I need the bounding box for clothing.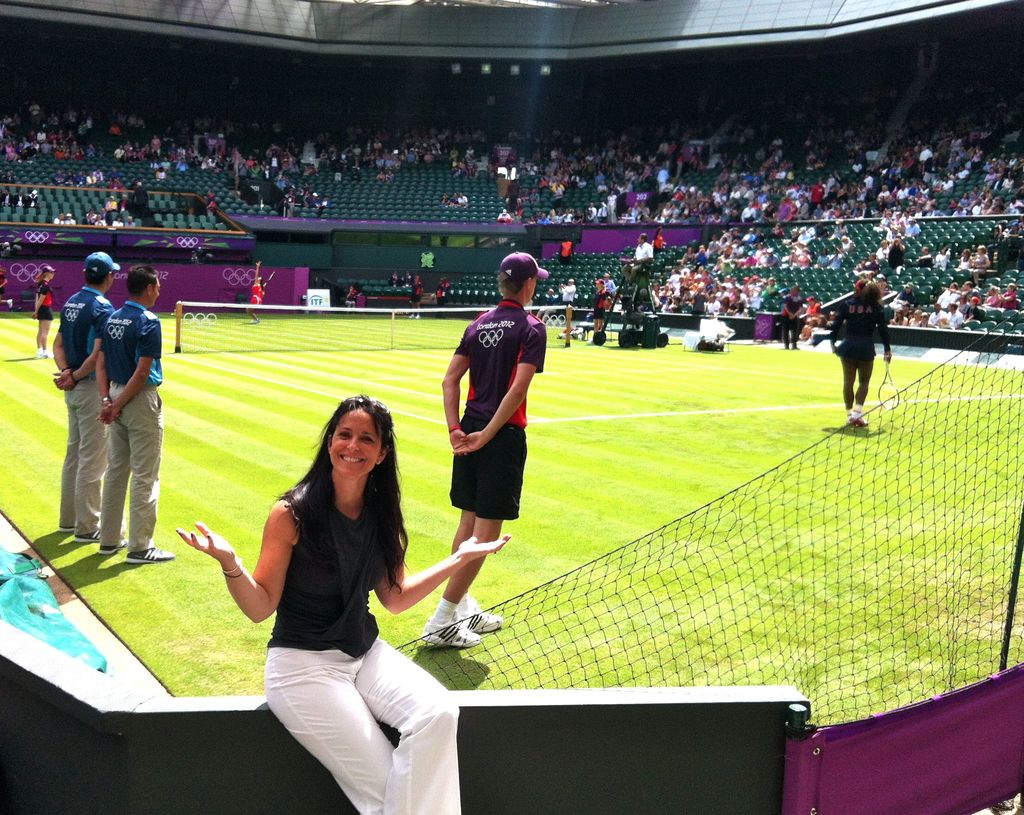
Here it is: box=[0, 268, 7, 295].
